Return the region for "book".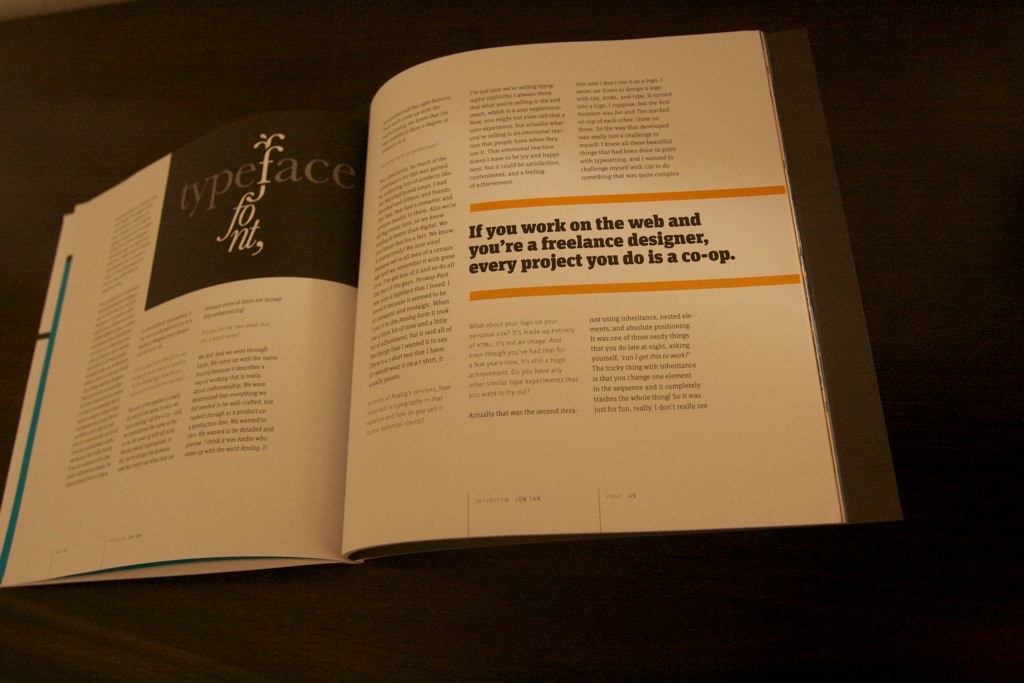
[0,26,917,582].
